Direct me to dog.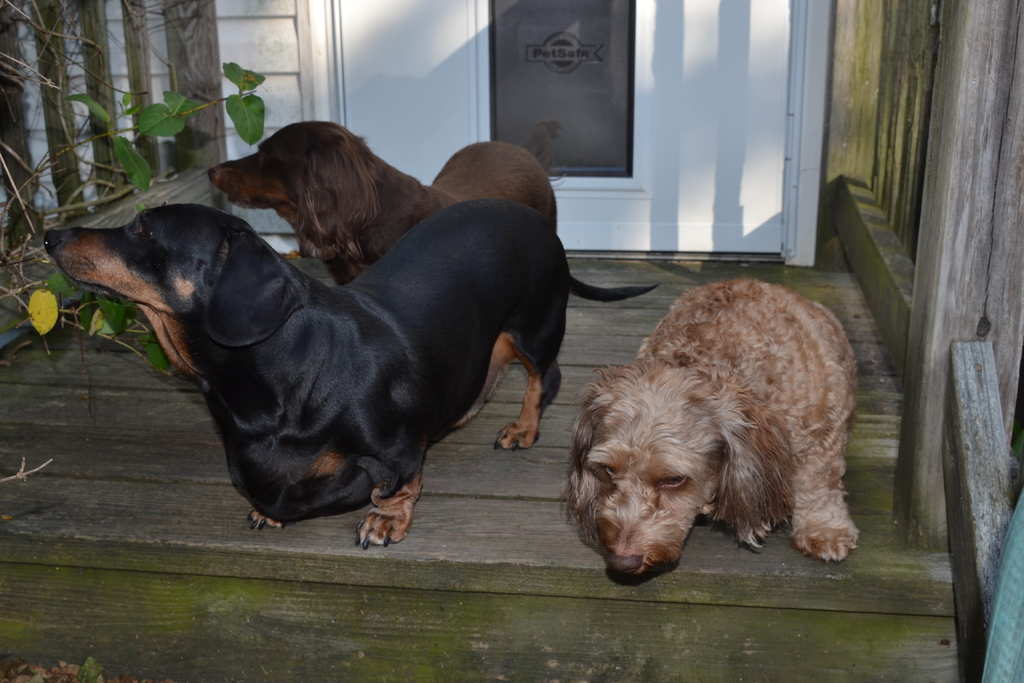
Direction: region(560, 281, 863, 577).
